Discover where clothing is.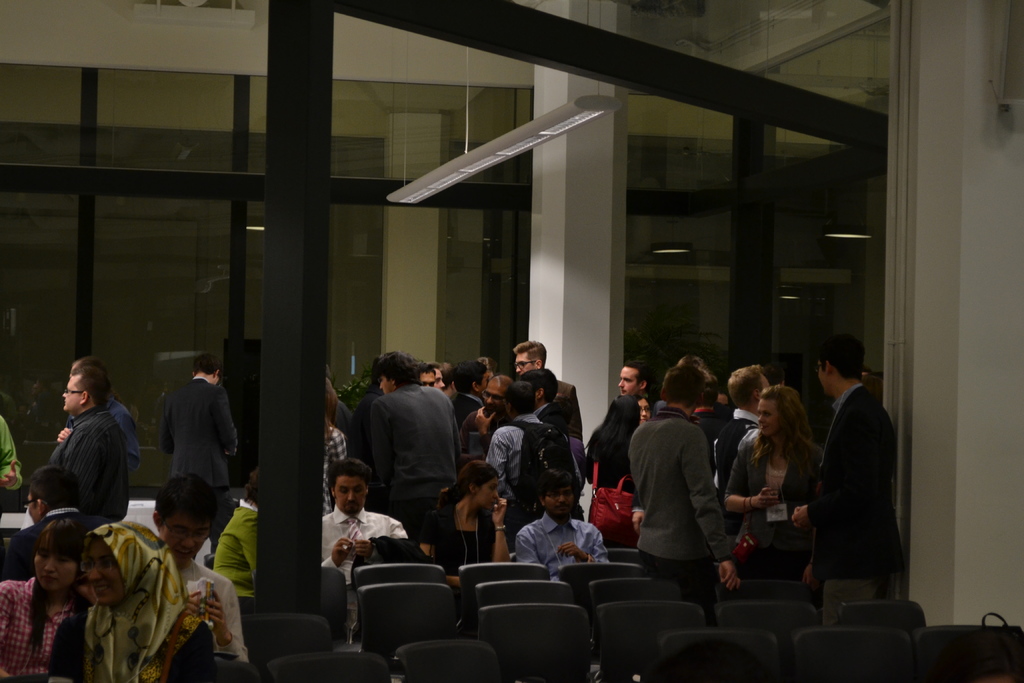
Discovered at {"x1": 321, "y1": 504, "x2": 402, "y2": 575}.
